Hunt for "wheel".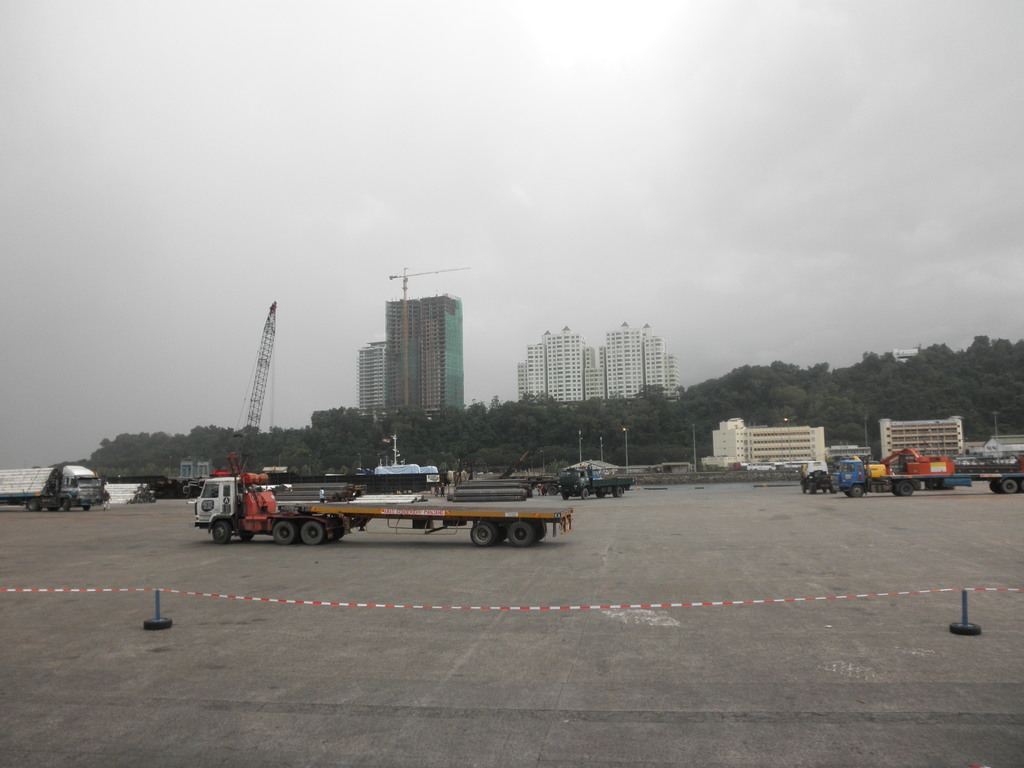
Hunted down at (297,522,330,552).
